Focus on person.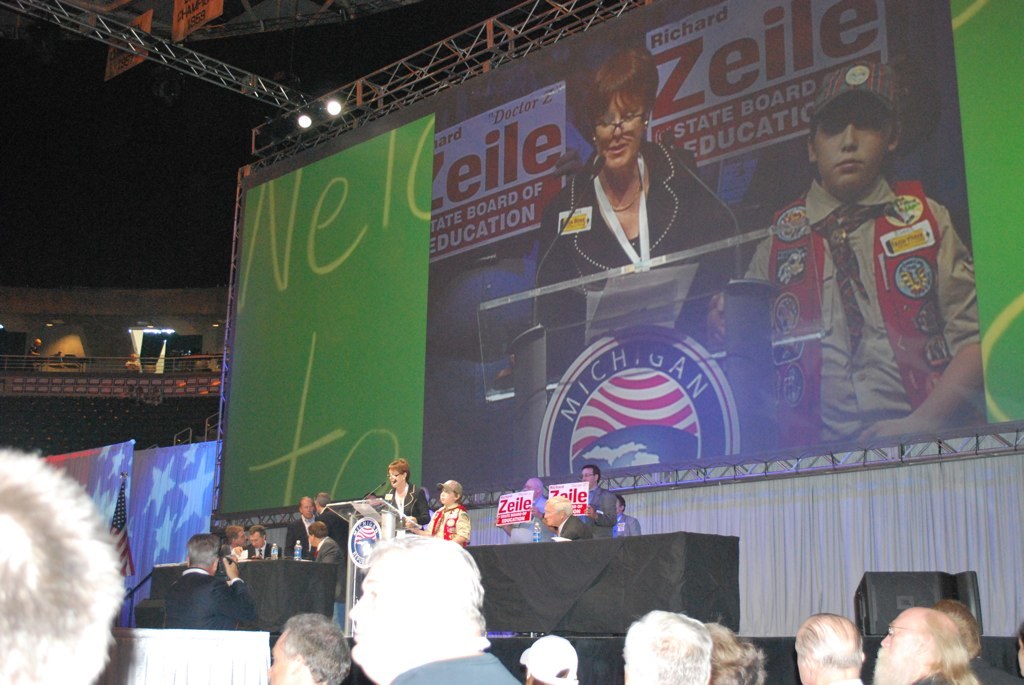
Focused at [left=535, top=39, right=738, bottom=397].
